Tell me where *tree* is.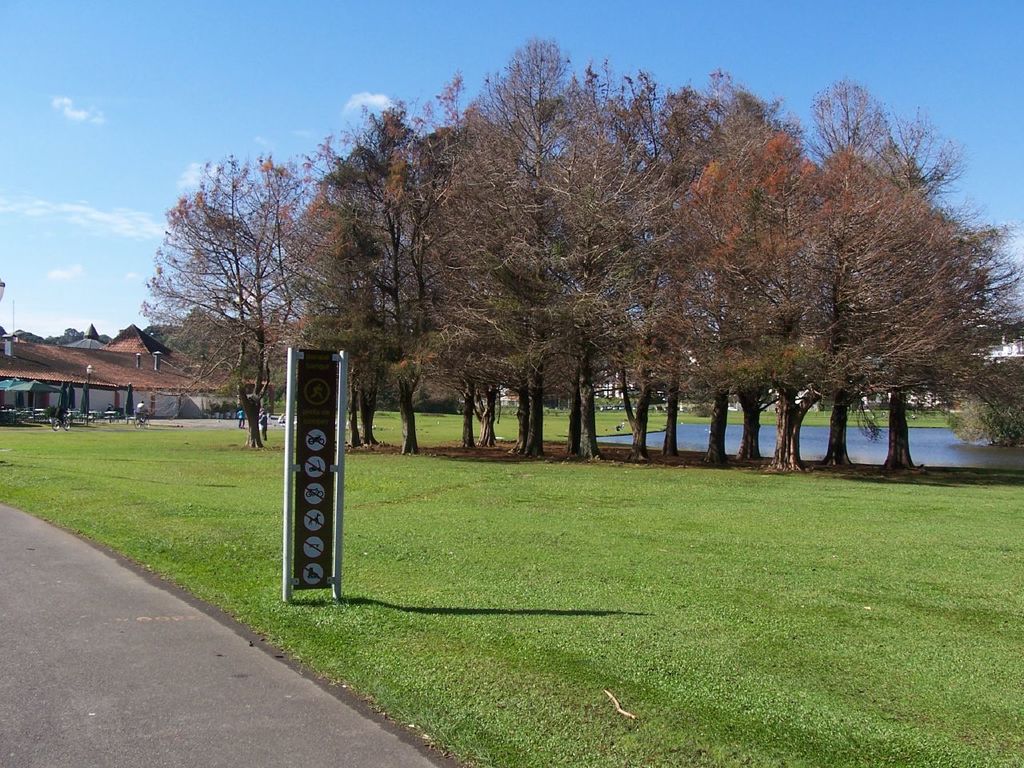
*tree* is at 138, 149, 309, 445.
